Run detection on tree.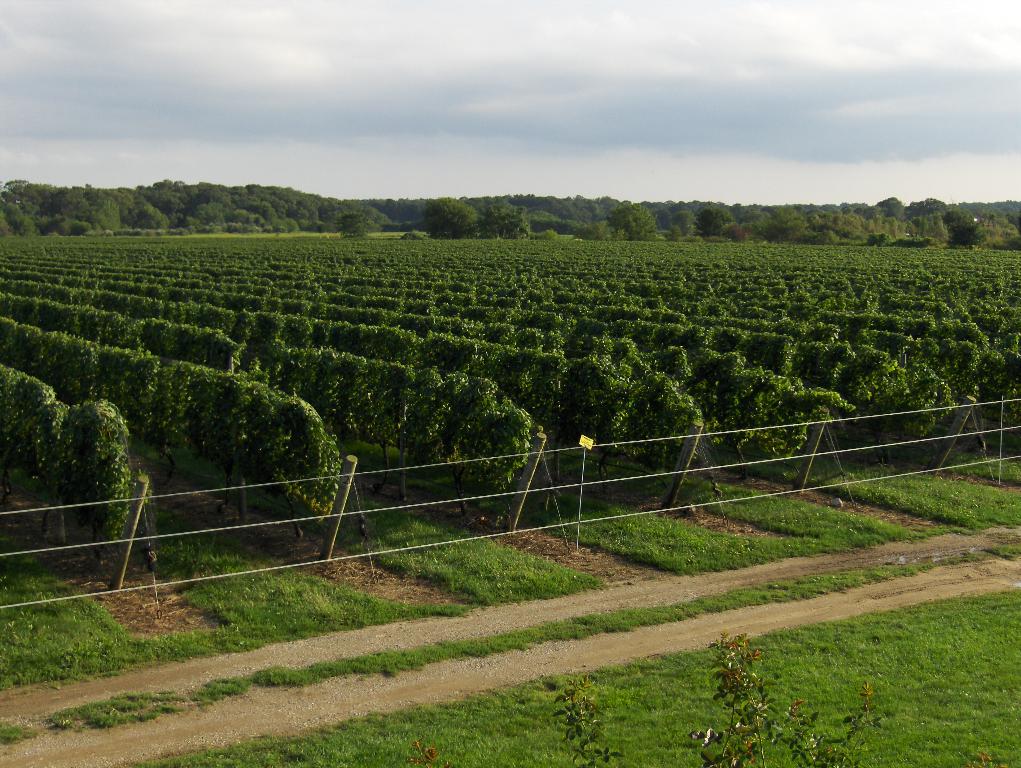
Result: {"x1": 0, "y1": 172, "x2": 43, "y2": 220}.
